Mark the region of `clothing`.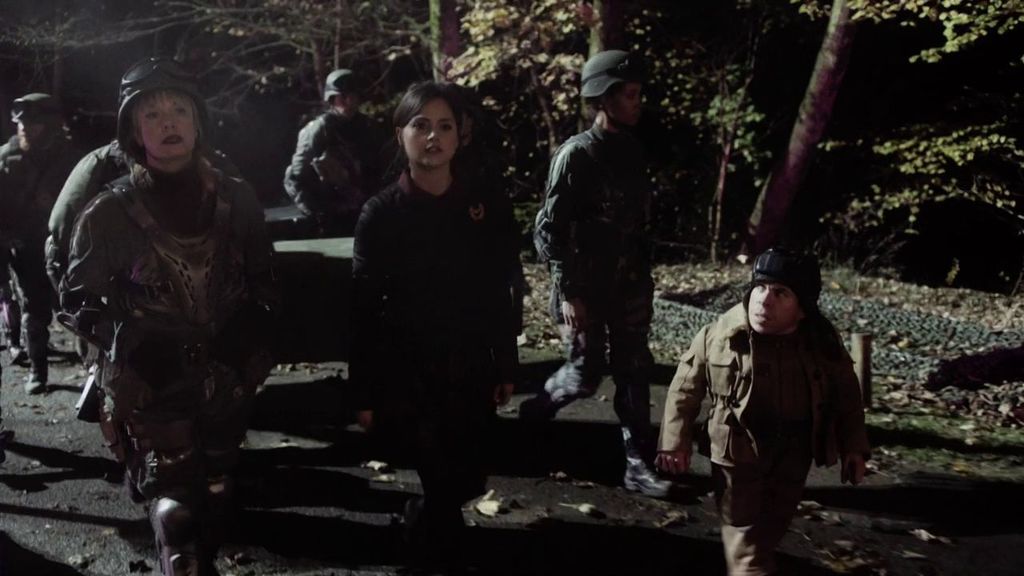
Region: region(334, 89, 531, 518).
